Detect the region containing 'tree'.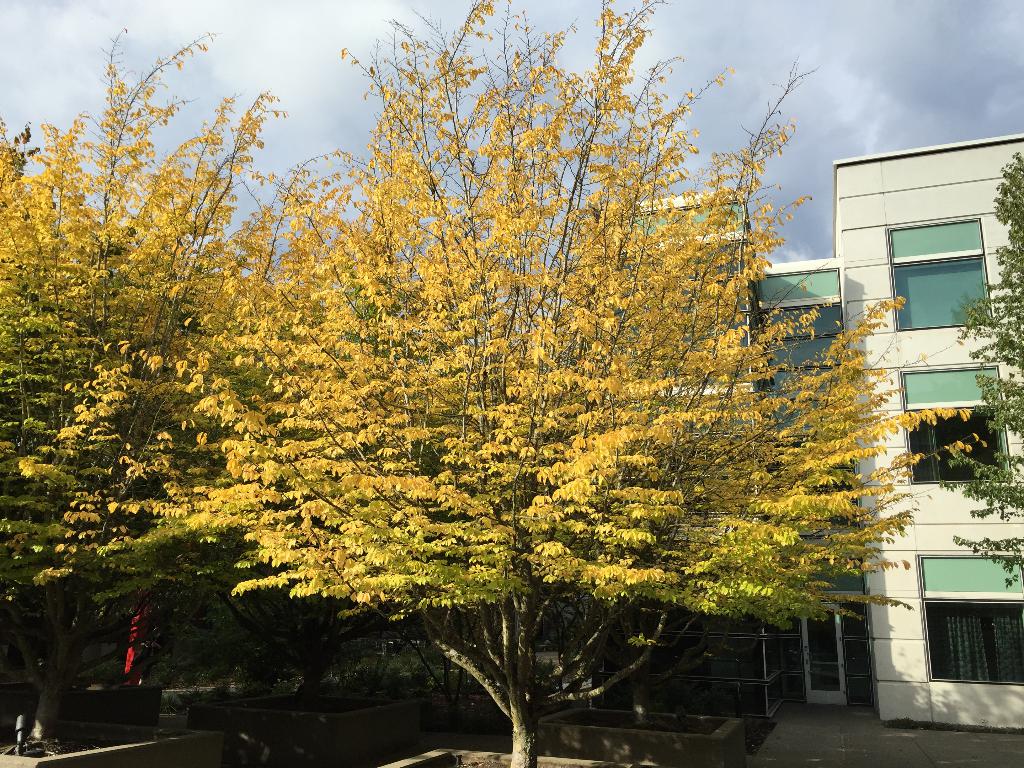
(3, 3, 981, 767).
